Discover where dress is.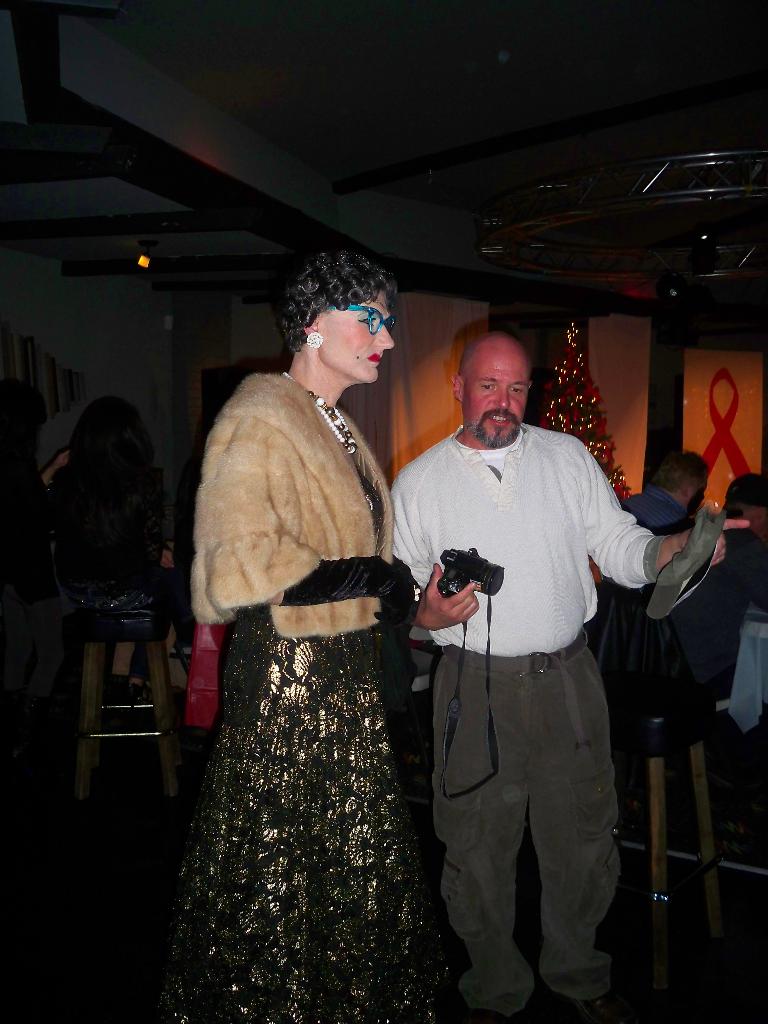
Discovered at [x1=154, y1=442, x2=457, y2=1023].
